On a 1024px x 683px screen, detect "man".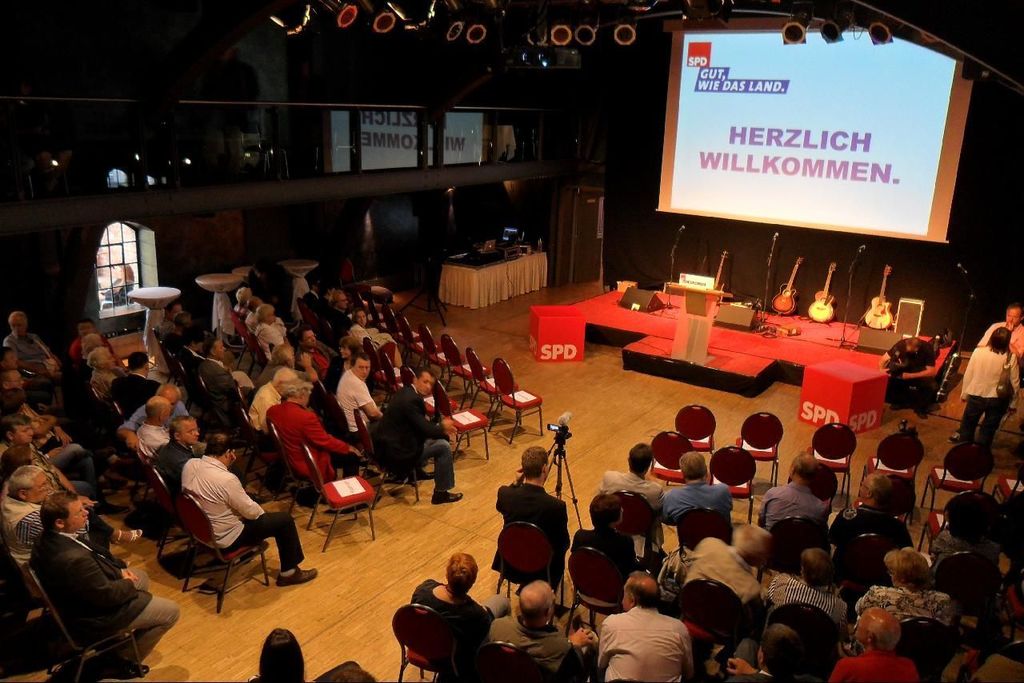
(947, 305, 1023, 445).
